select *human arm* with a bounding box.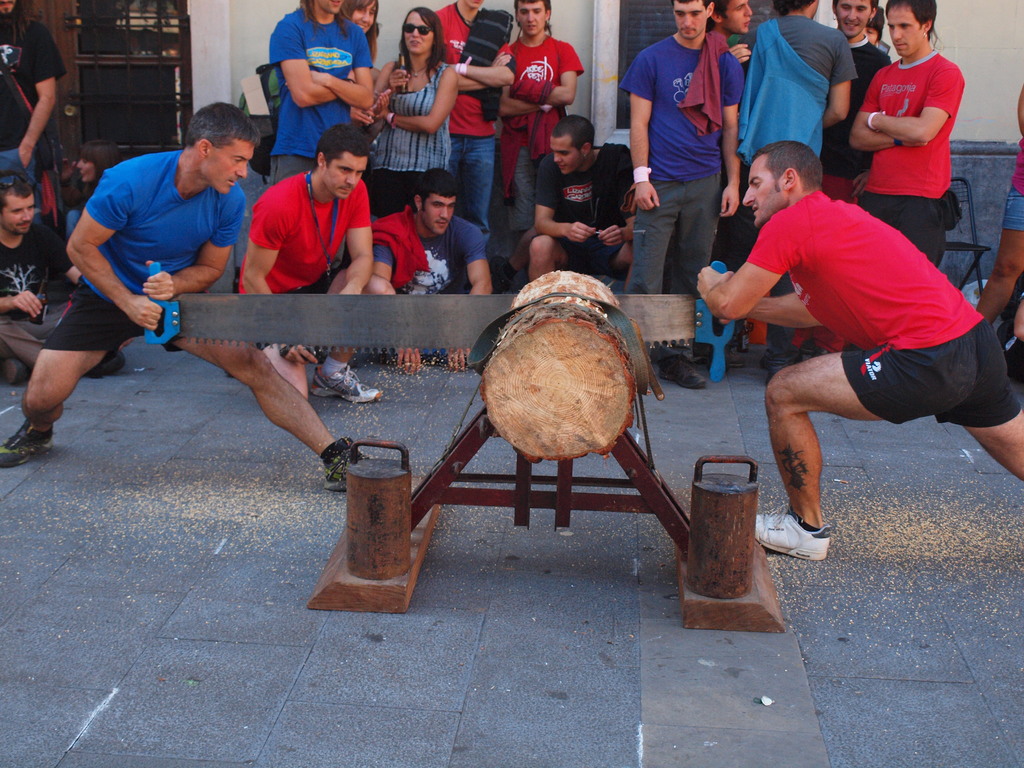
{"x1": 602, "y1": 146, "x2": 632, "y2": 243}.
